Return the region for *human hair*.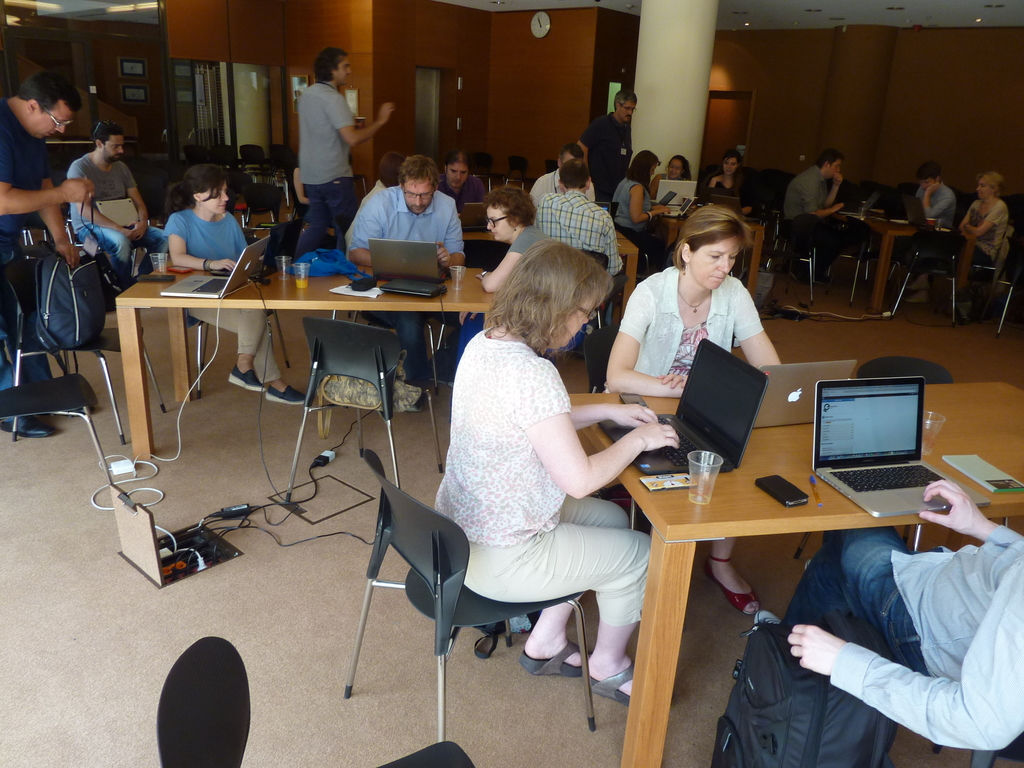
<bbox>717, 149, 739, 179</bbox>.
